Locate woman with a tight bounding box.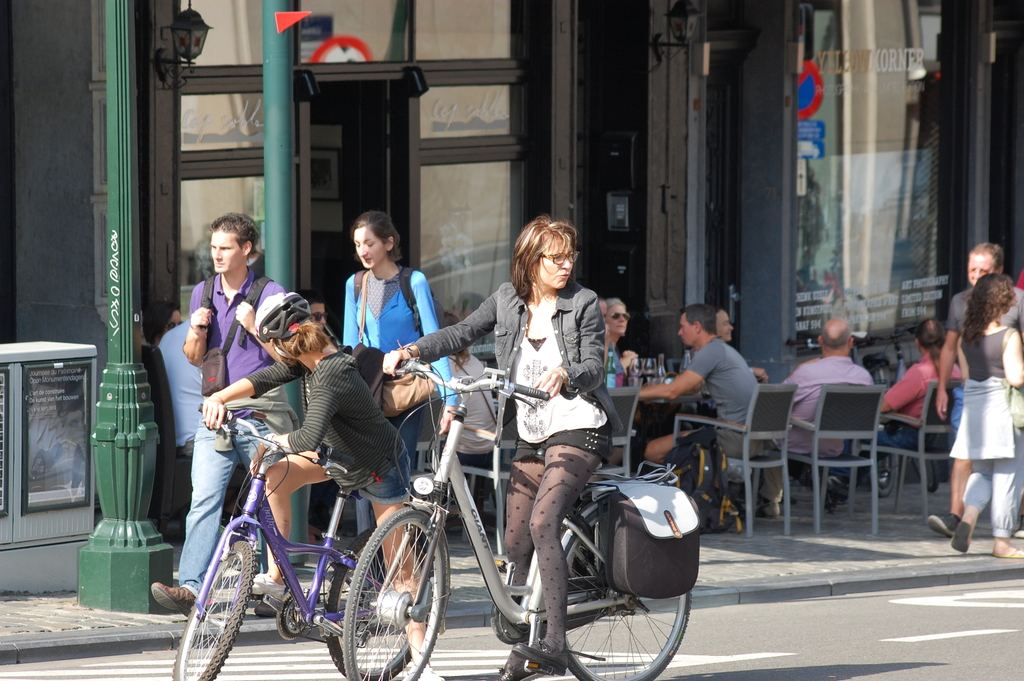
box=[942, 272, 1023, 557].
